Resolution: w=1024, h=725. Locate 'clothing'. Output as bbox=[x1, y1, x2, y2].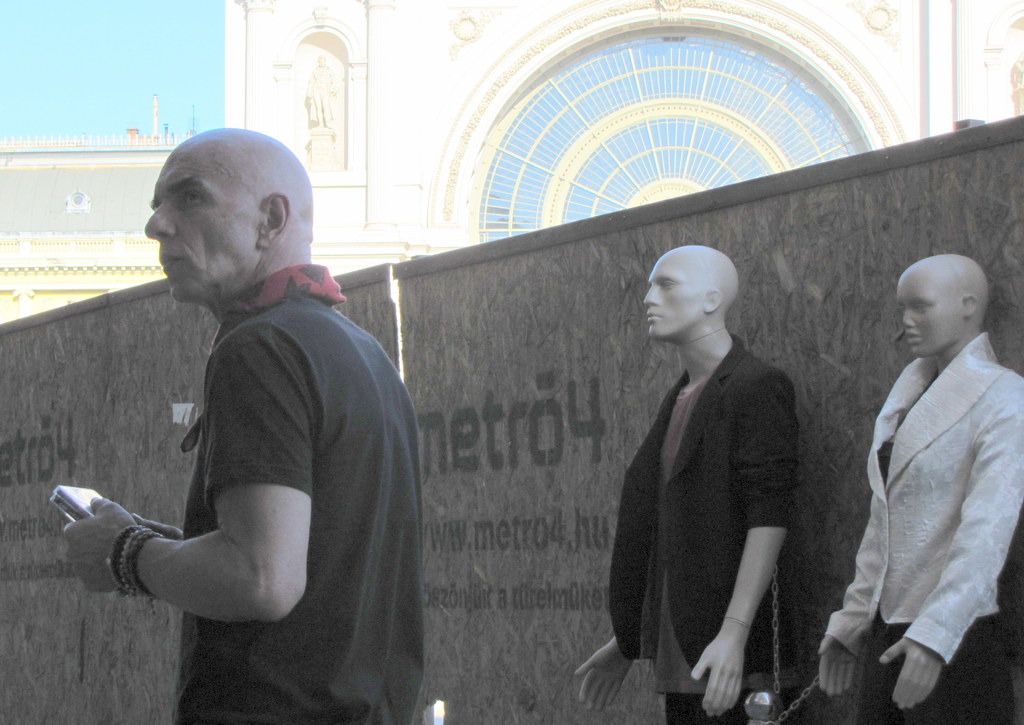
bbox=[611, 334, 803, 724].
